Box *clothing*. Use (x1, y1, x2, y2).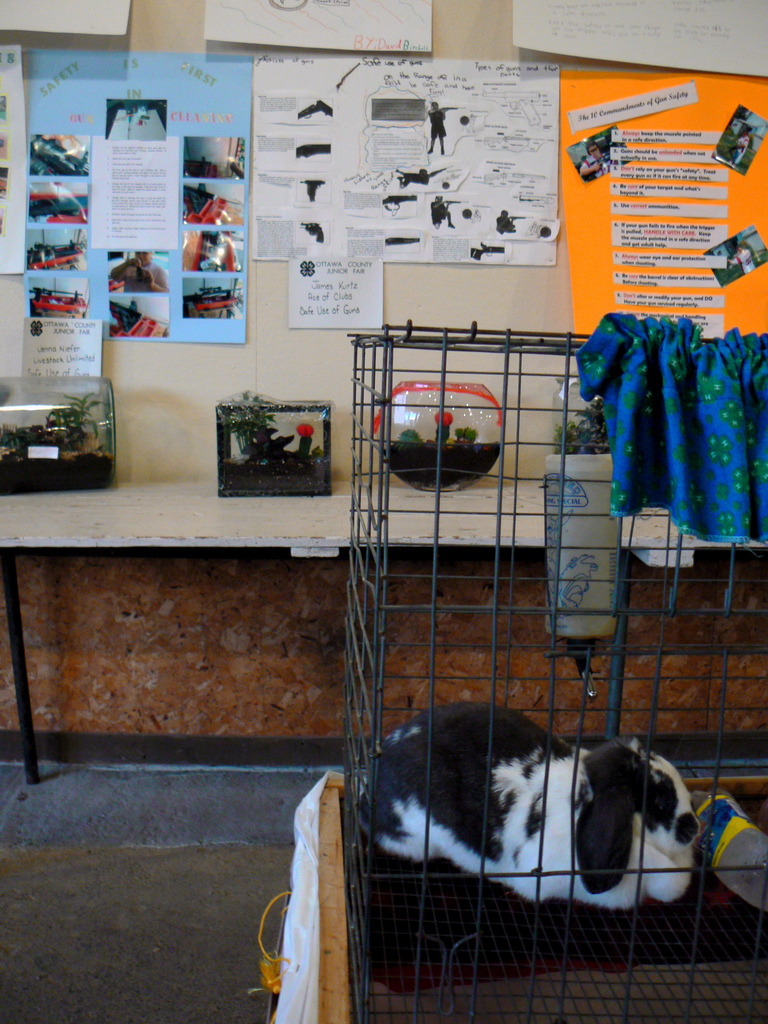
(573, 294, 712, 544).
